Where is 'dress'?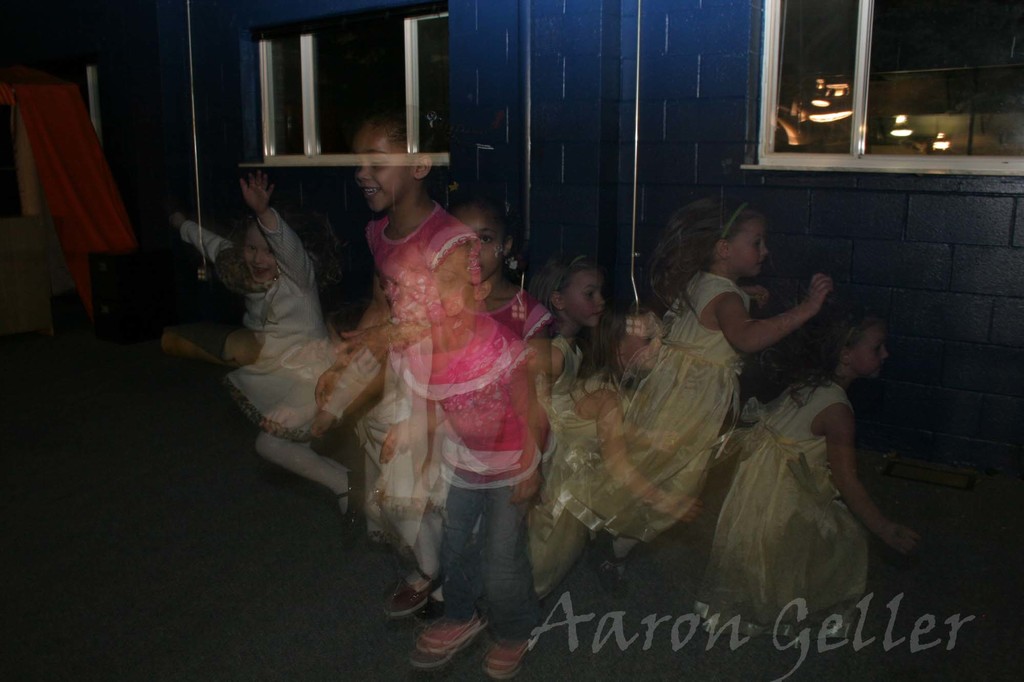
[692, 379, 860, 642].
